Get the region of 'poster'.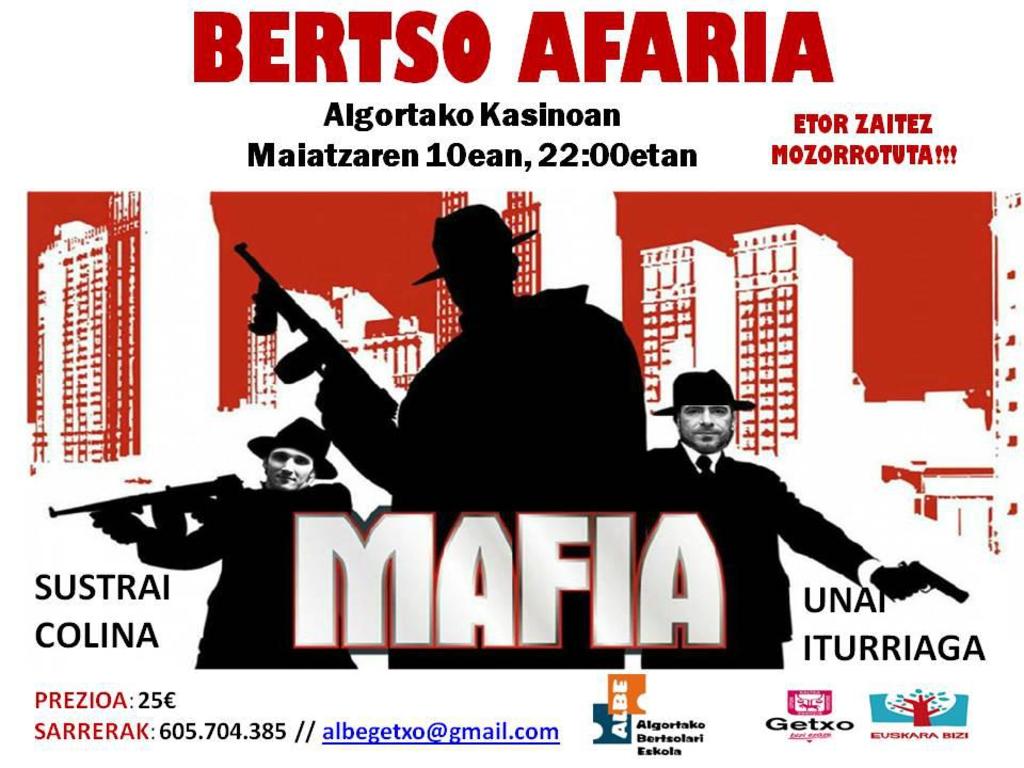
bbox(0, 0, 1023, 765).
